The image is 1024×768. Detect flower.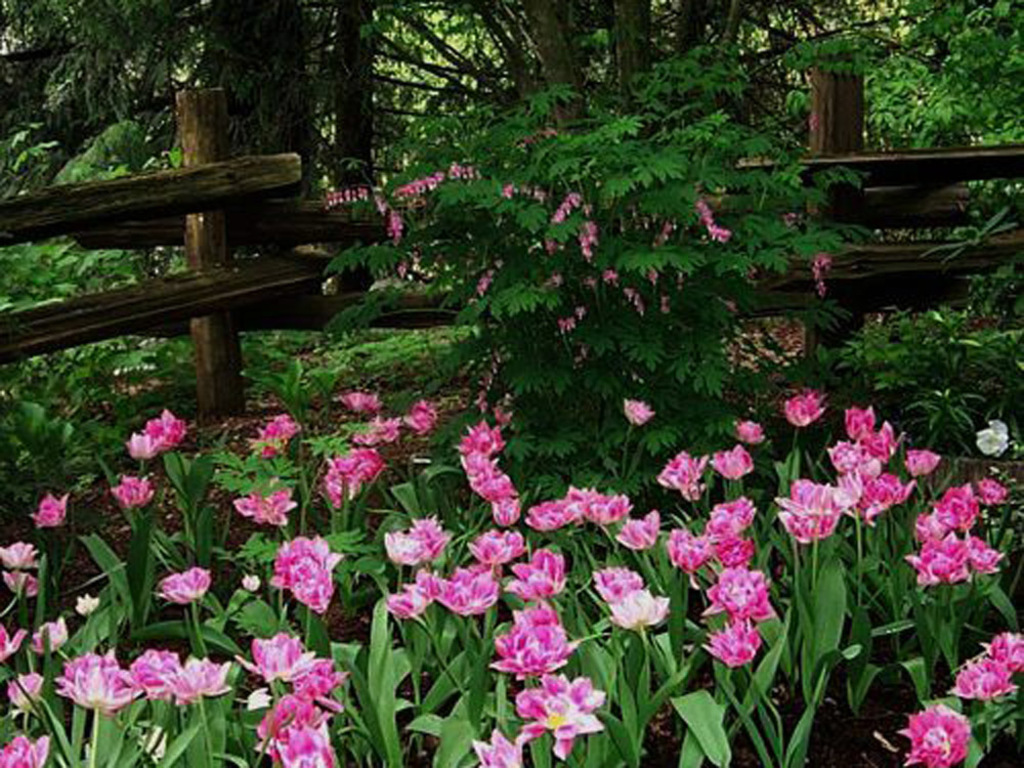
Detection: 113 476 155 508.
